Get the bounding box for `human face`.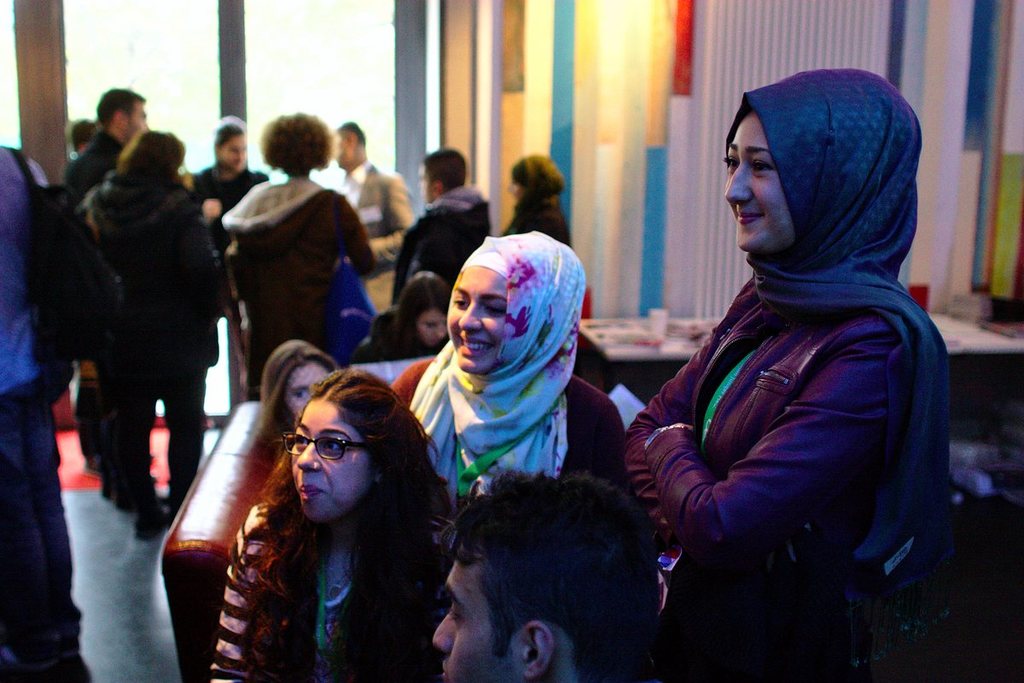
crop(285, 364, 326, 419).
